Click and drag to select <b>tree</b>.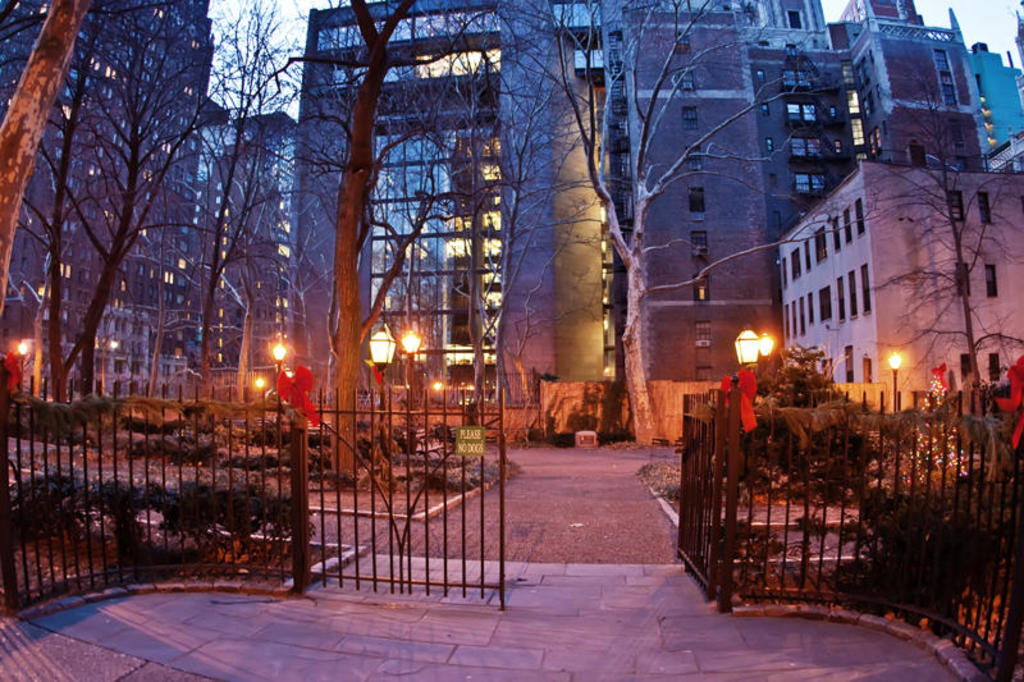
Selection: bbox=[824, 75, 1023, 412].
